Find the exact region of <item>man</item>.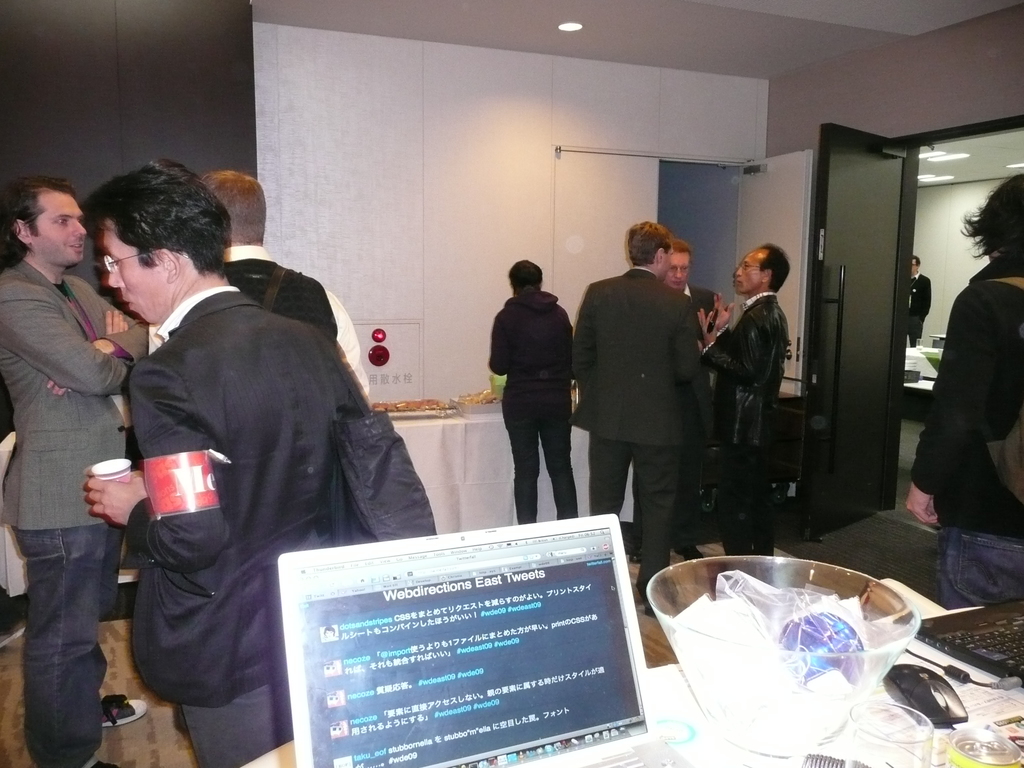
Exact region: <box>73,193,403,728</box>.
